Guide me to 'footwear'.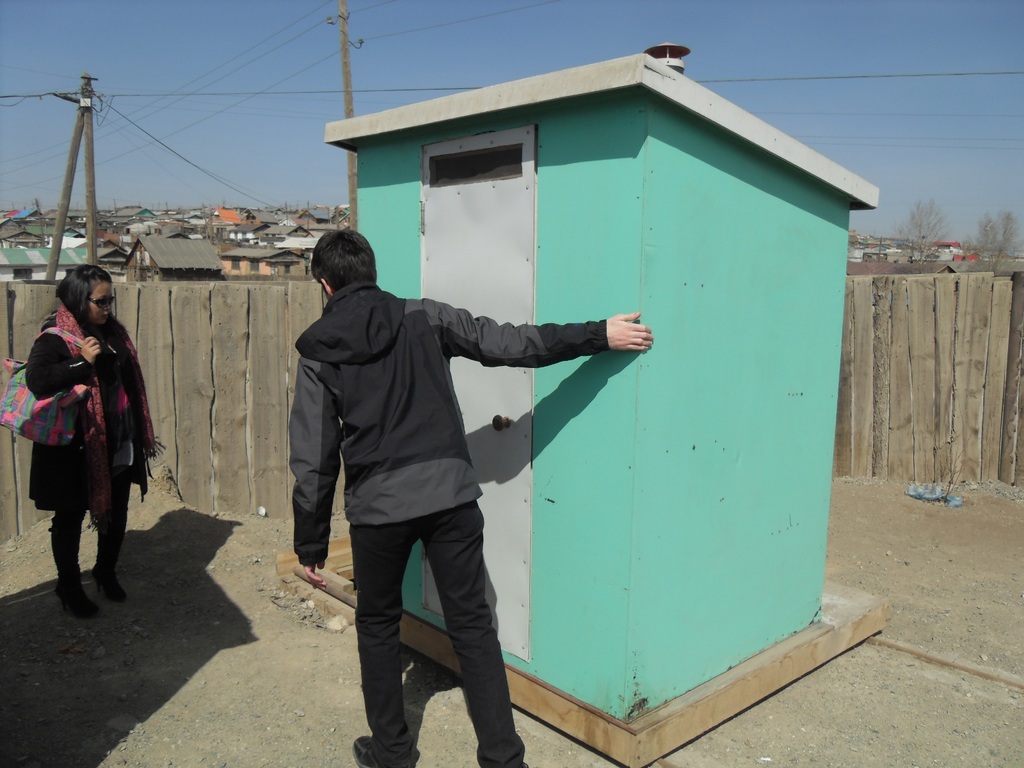
Guidance: 352,735,409,767.
